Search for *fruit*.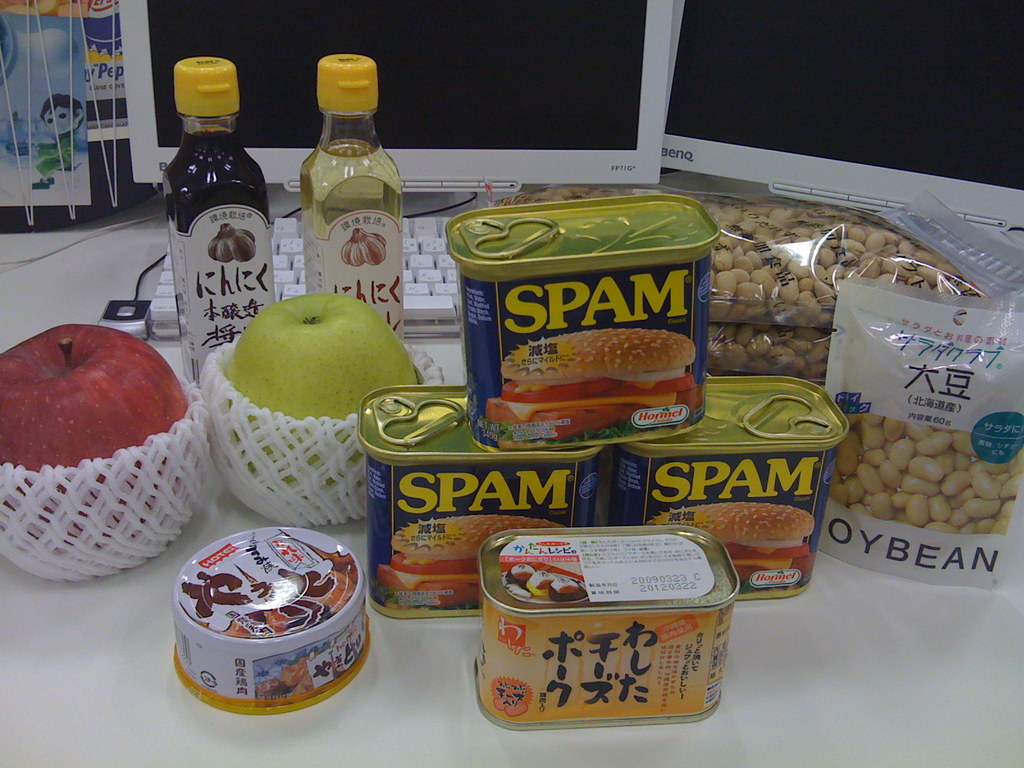
Found at {"left": 222, "top": 291, "right": 420, "bottom": 526}.
